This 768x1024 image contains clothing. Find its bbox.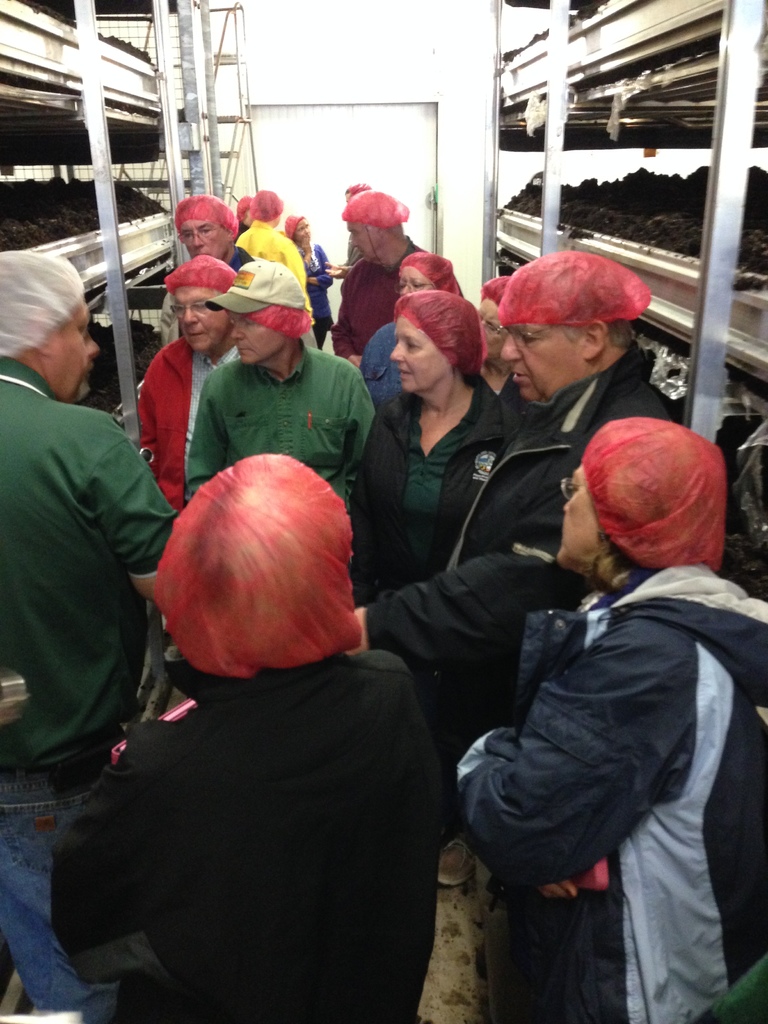
356/316/408/414.
